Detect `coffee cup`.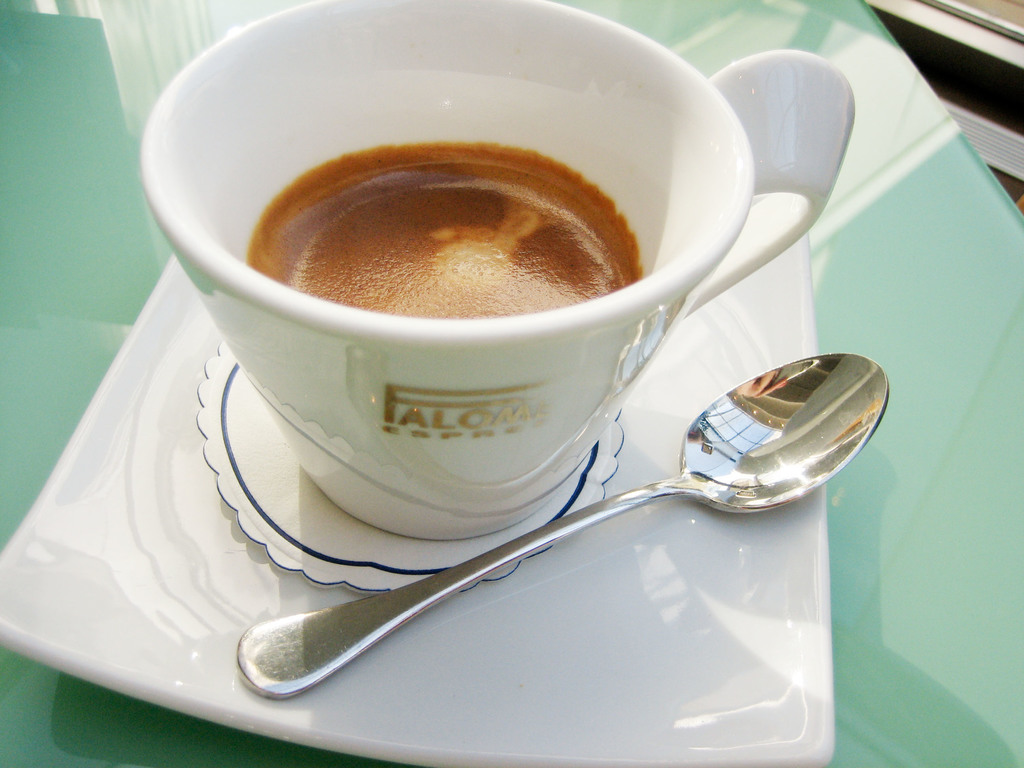
Detected at locate(138, 0, 858, 543).
